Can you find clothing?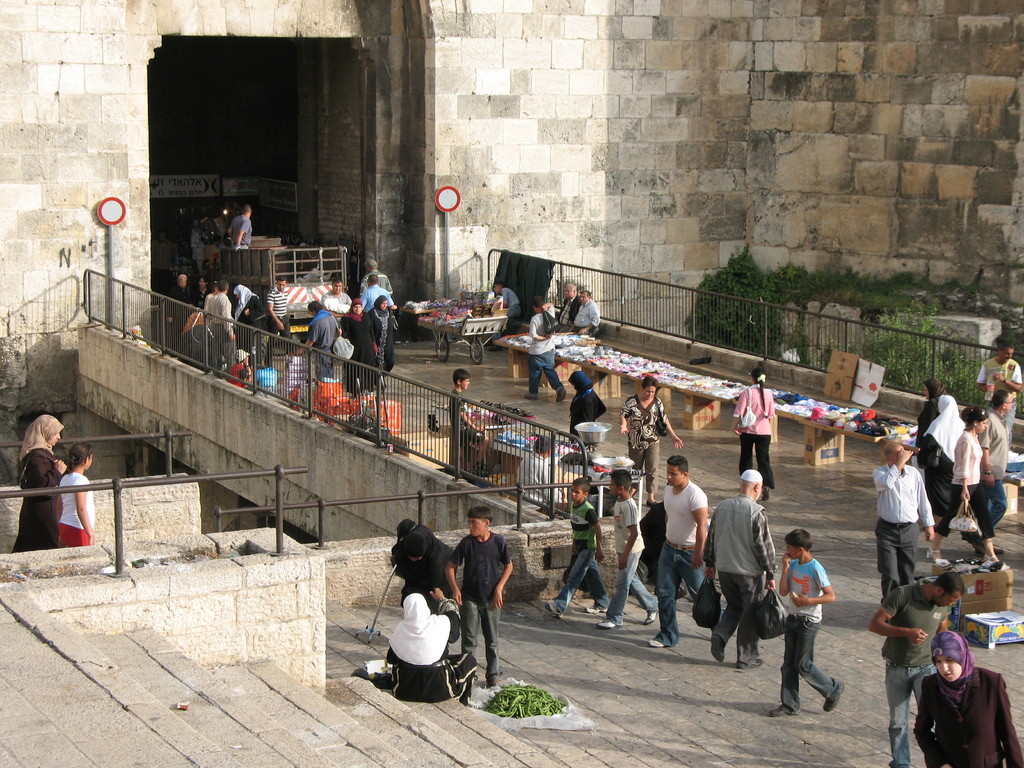
Yes, bounding box: bbox=[383, 591, 474, 703].
